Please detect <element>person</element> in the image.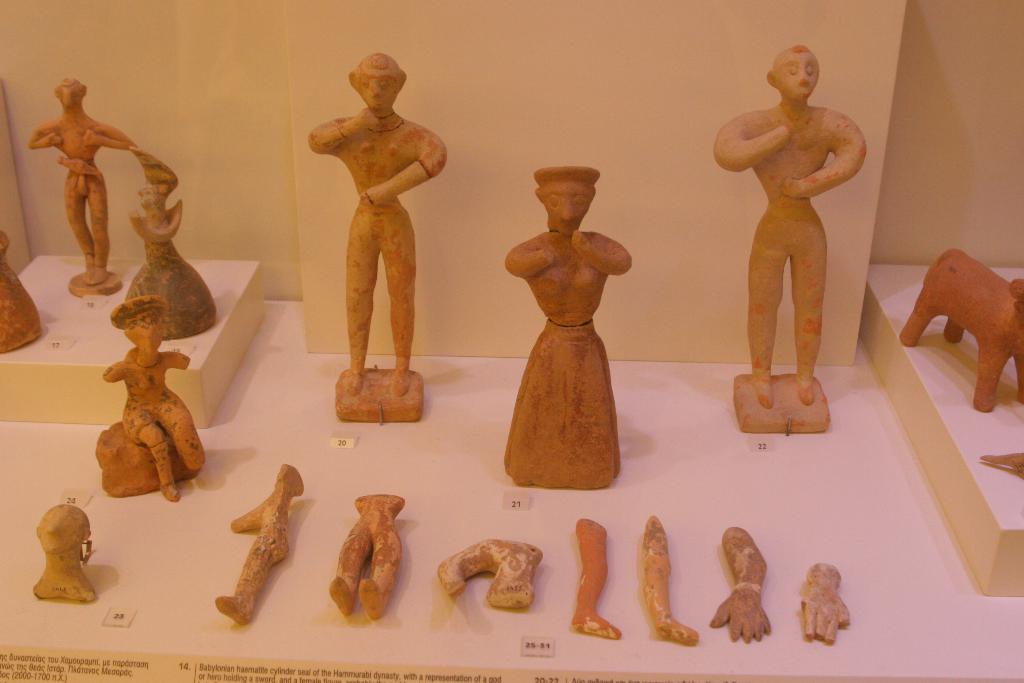
bbox=[103, 308, 214, 498].
